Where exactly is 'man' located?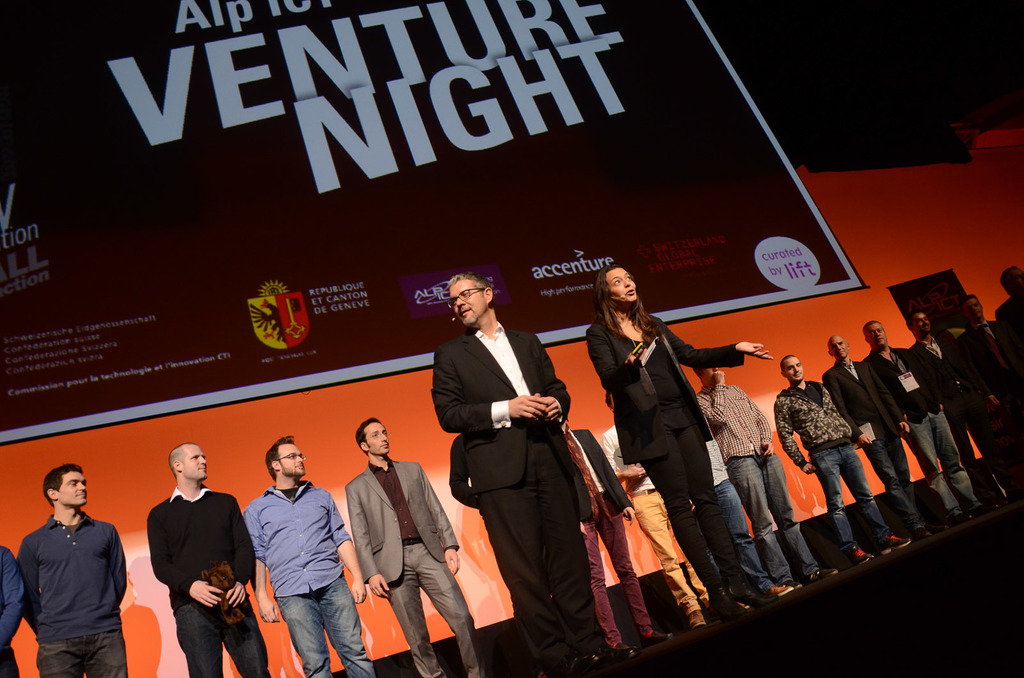
Its bounding box is 343:416:486:677.
